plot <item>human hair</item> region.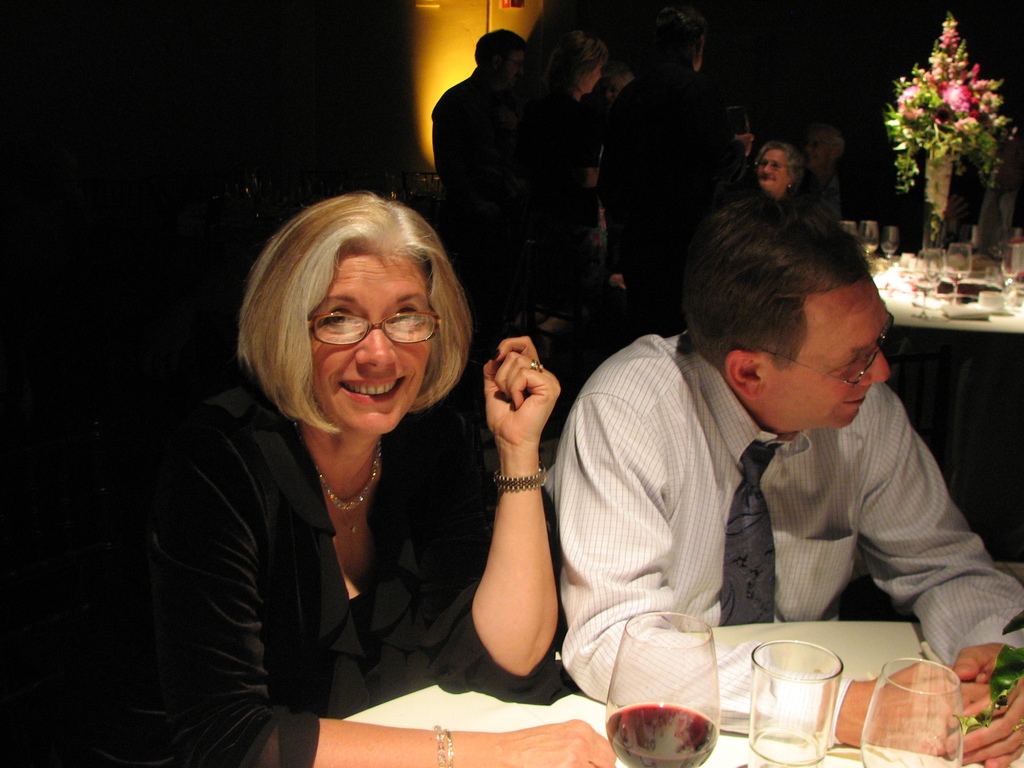
Plotted at 682,193,873,378.
